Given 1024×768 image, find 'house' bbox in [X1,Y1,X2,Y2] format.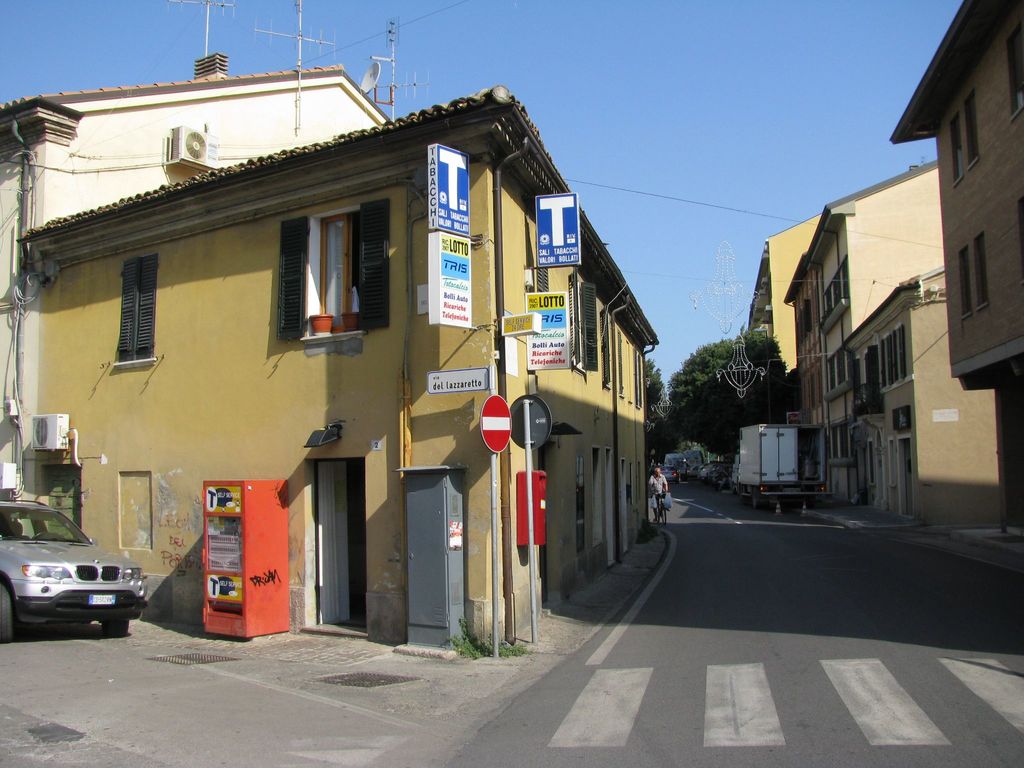
[844,261,1008,531].
